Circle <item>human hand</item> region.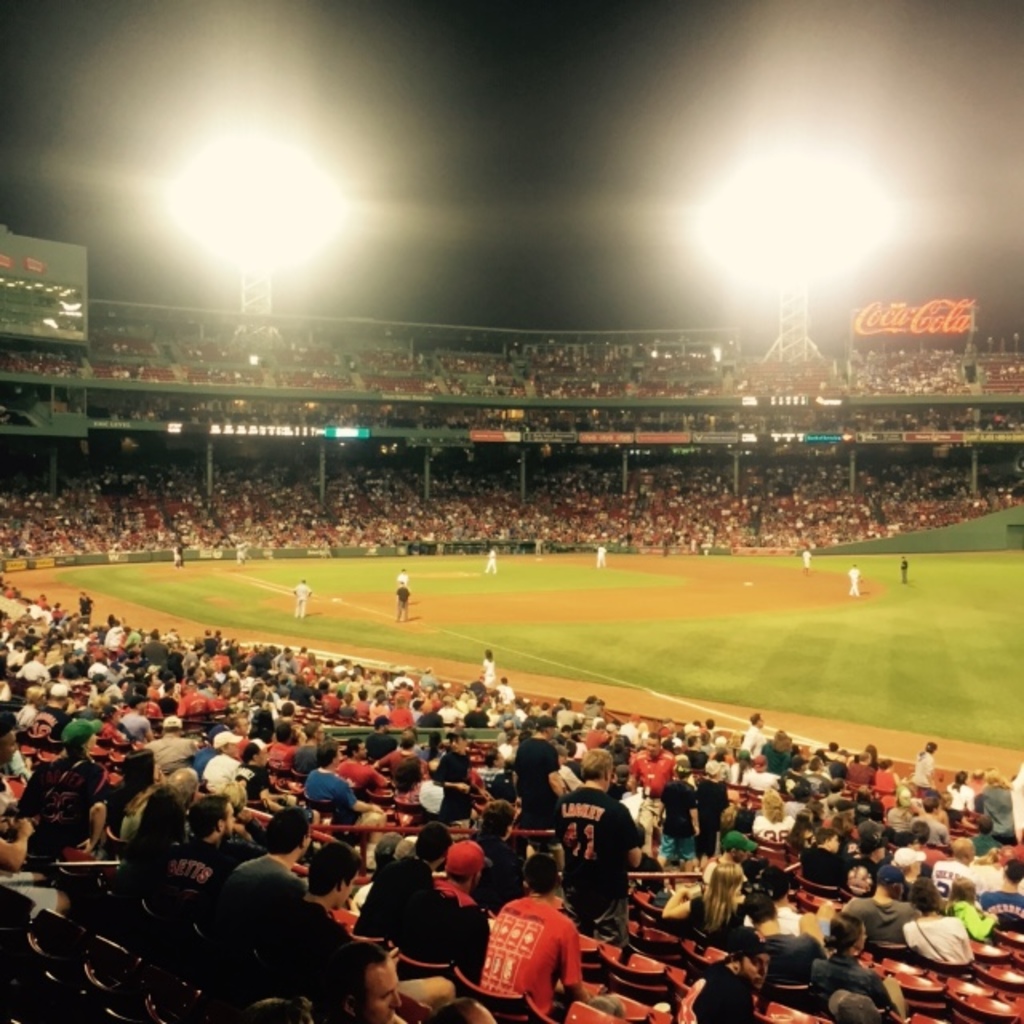
Region: 18:818:35:838.
